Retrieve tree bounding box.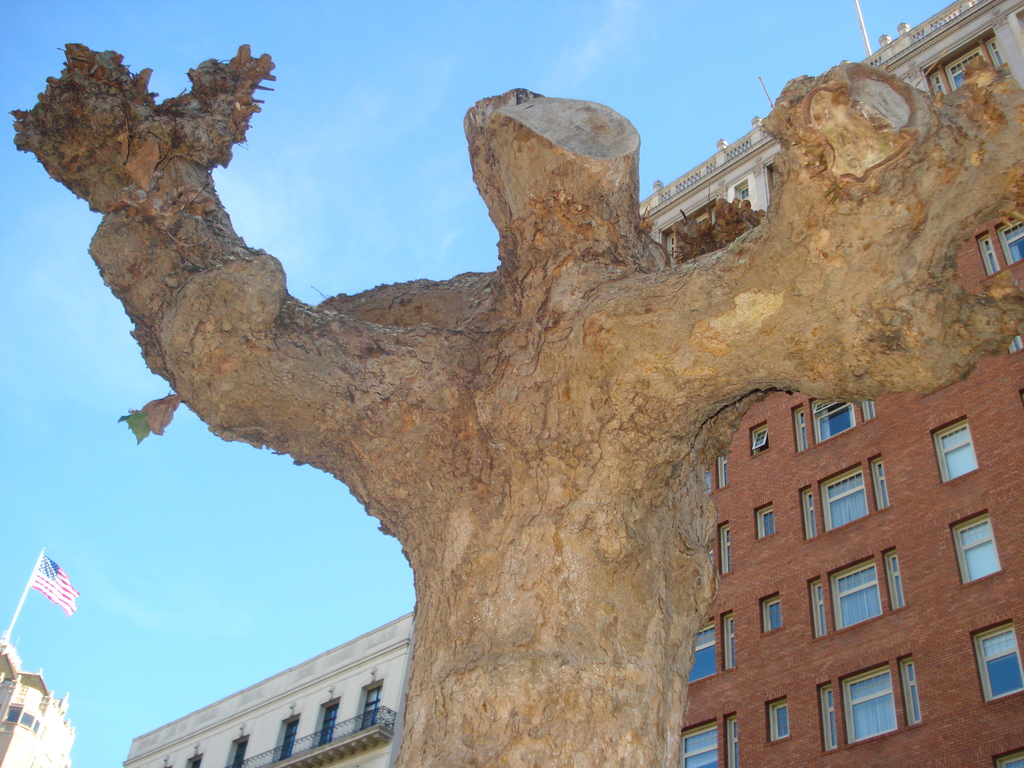
Bounding box: <region>54, 4, 1023, 767</region>.
